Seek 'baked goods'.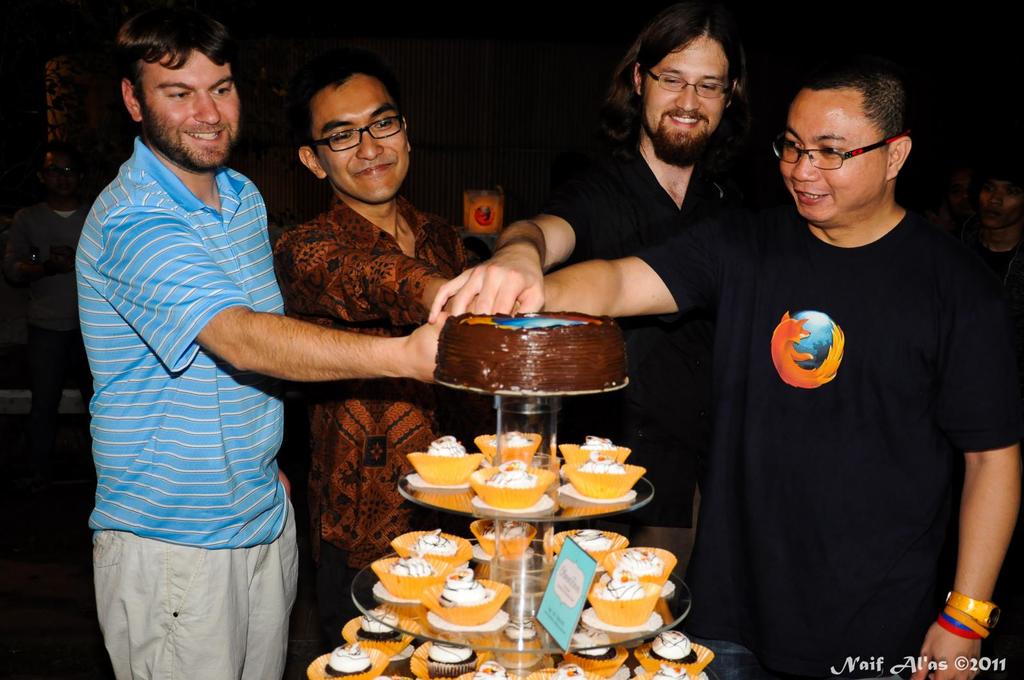
select_region(577, 528, 612, 551).
